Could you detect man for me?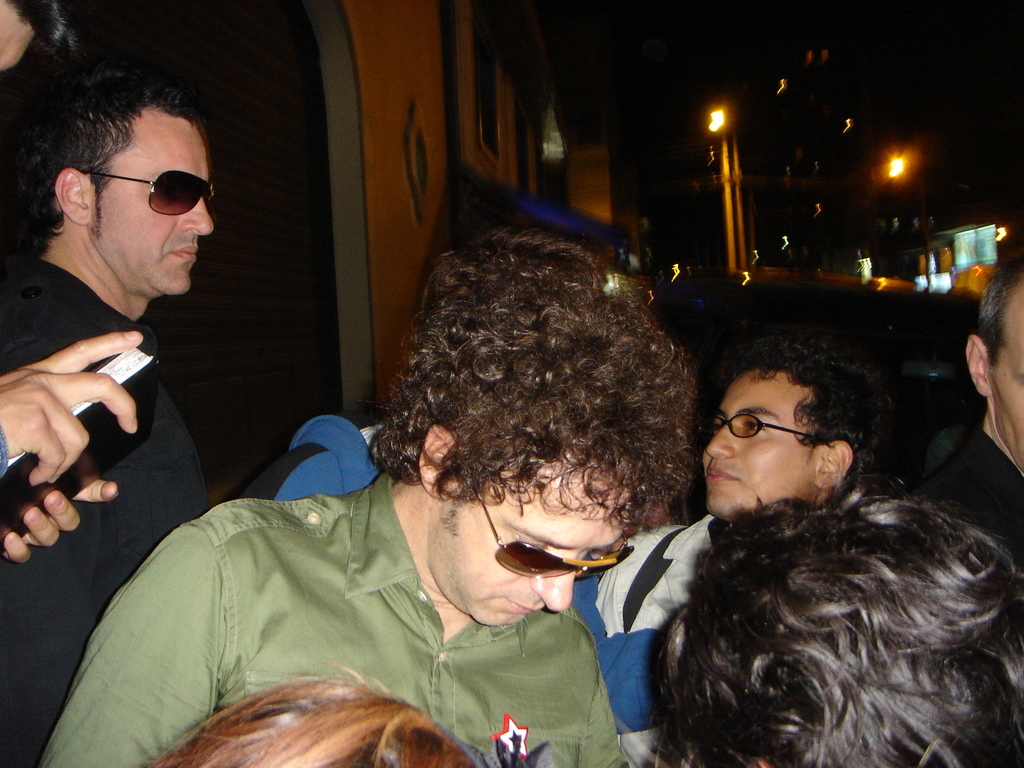
Detection result: pyautogui.locateOnScreen(0, 80, 269, 644).
